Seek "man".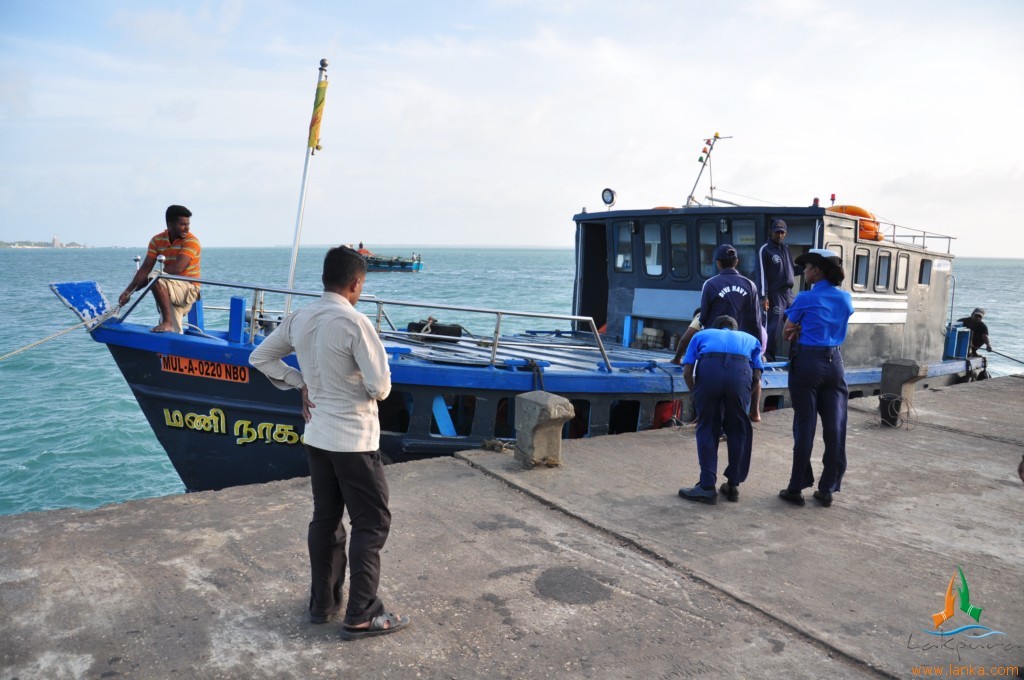
x1=108 y1=199 x2=203 y2=340.
